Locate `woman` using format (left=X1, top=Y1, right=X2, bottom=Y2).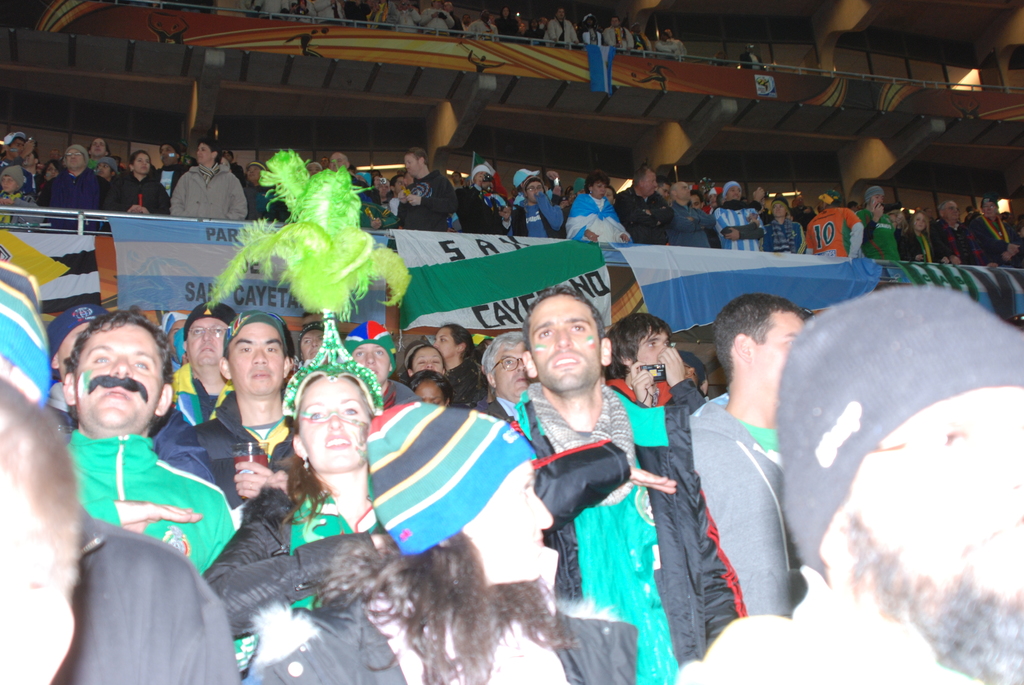
(left=559, top=168, right=638, bottom=242).
